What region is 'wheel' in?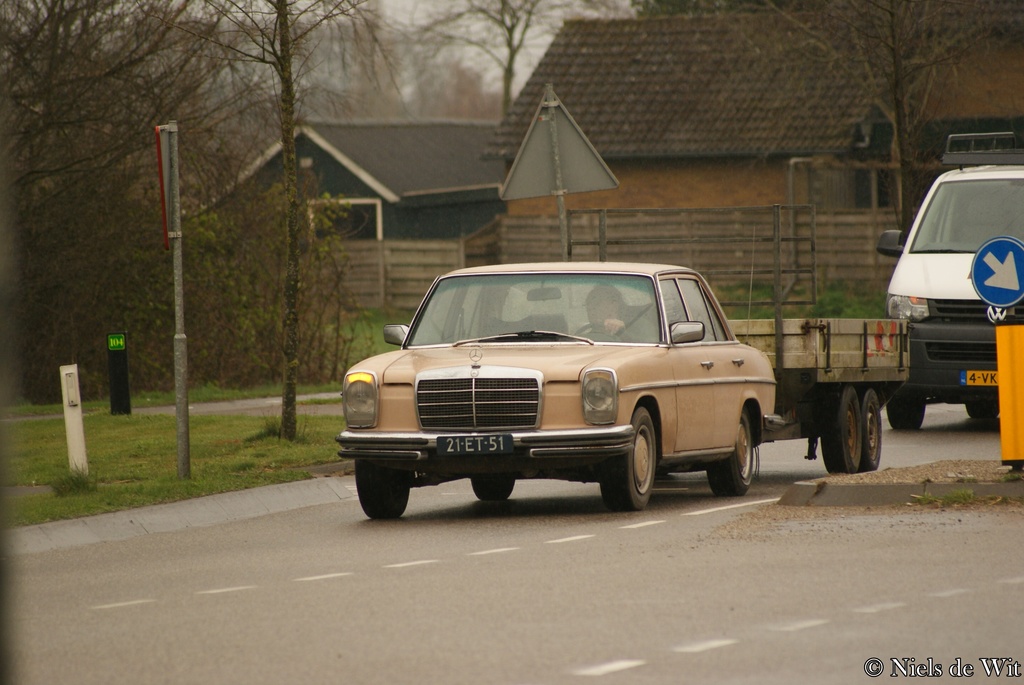
select_region(470, 468, 515, 506).
